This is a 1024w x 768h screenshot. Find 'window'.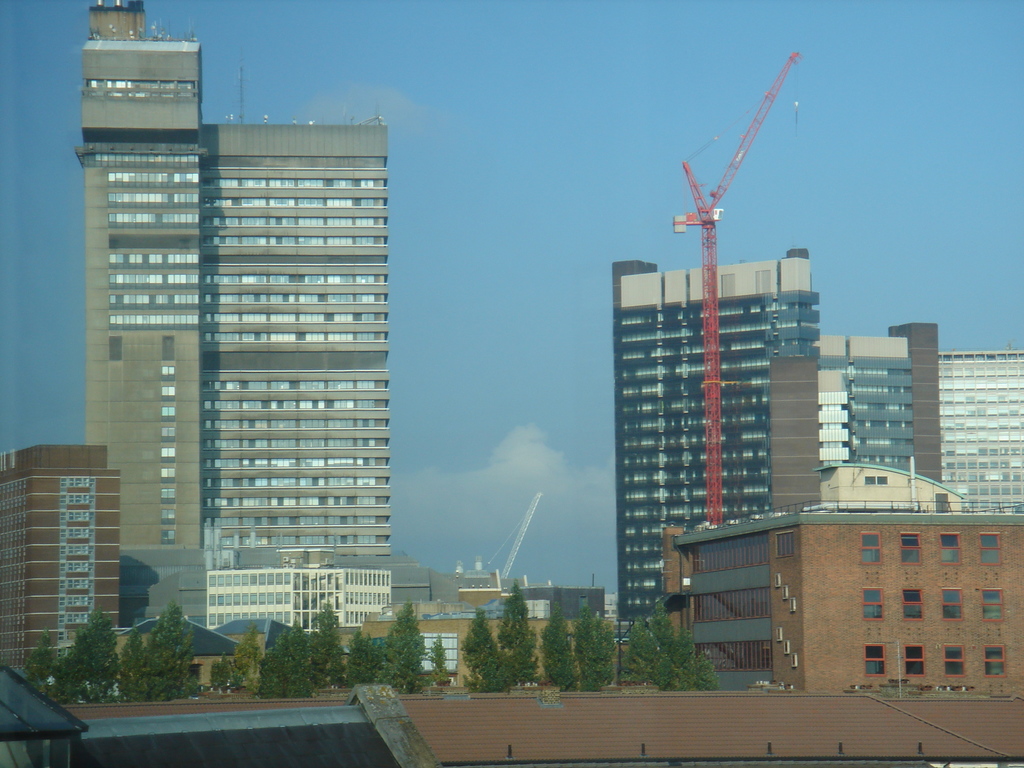
Bounding box: (947,588,963,621).
